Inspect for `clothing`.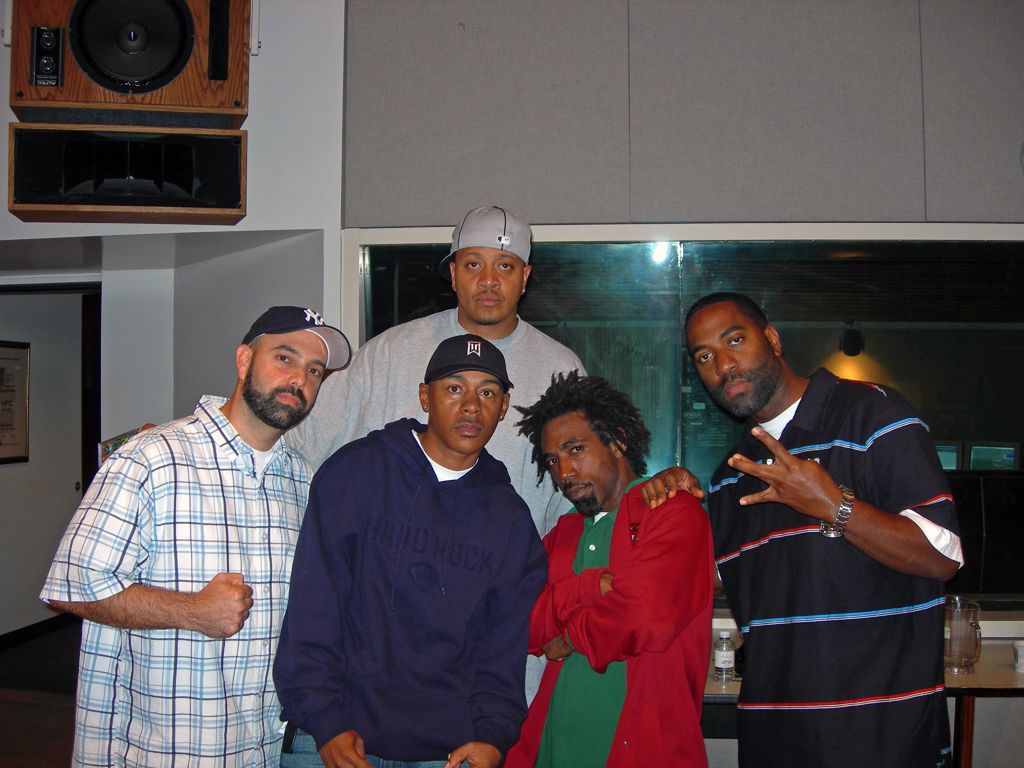
Inspection: l=711, t=363, r=961, b=767.
